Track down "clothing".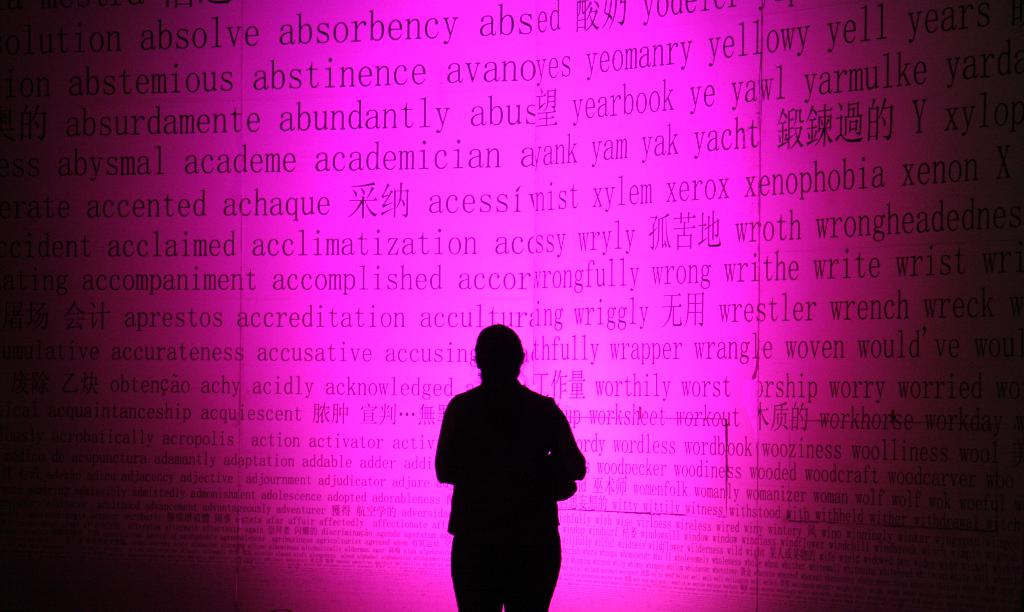
Tracked to Rect(427, 347, 585, 595).
